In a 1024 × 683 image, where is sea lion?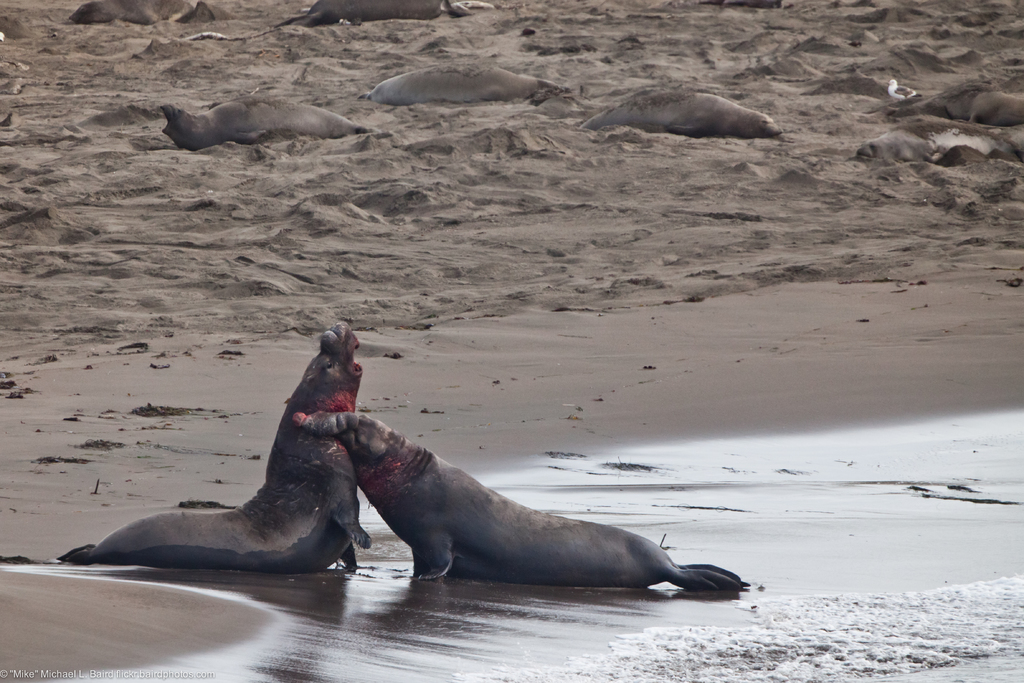
{"x1": 161, "y1": 96, "x2": 377, "y2": 154}.
